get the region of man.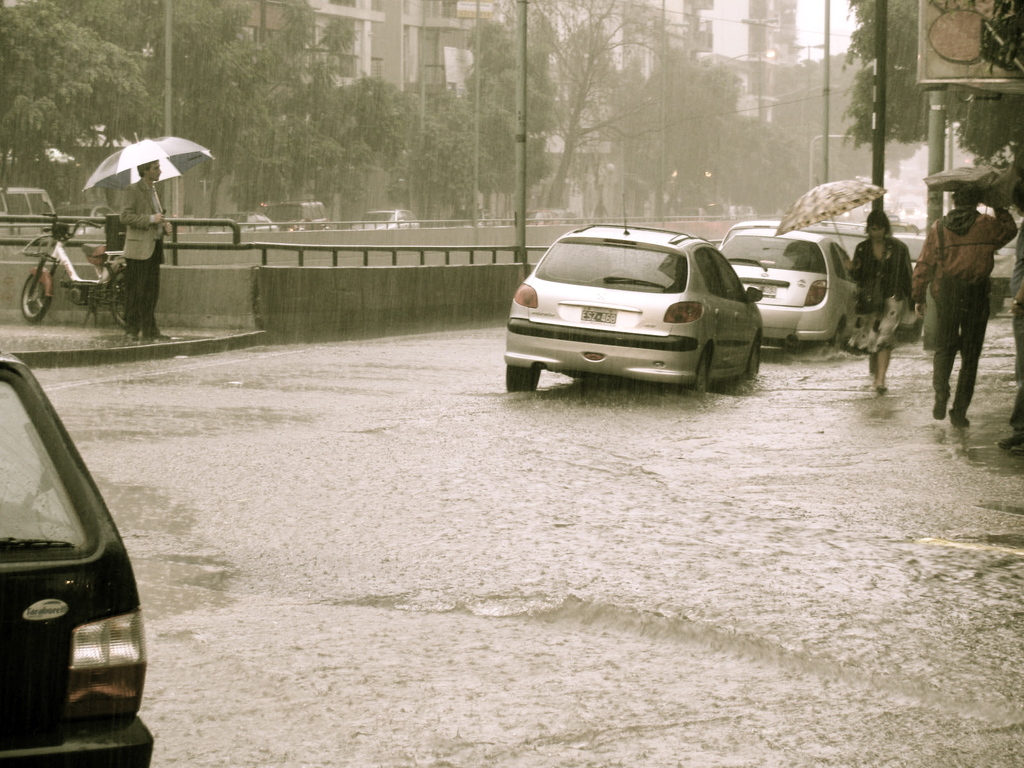
bbox=(914, 188, 1015, 428).
